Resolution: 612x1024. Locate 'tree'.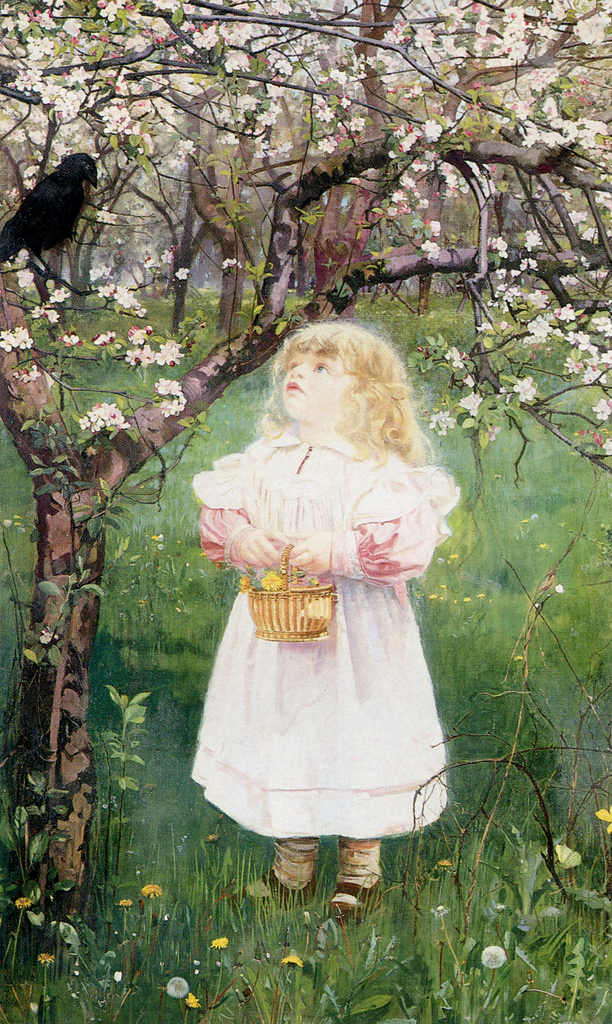
[0,0,611,916].
